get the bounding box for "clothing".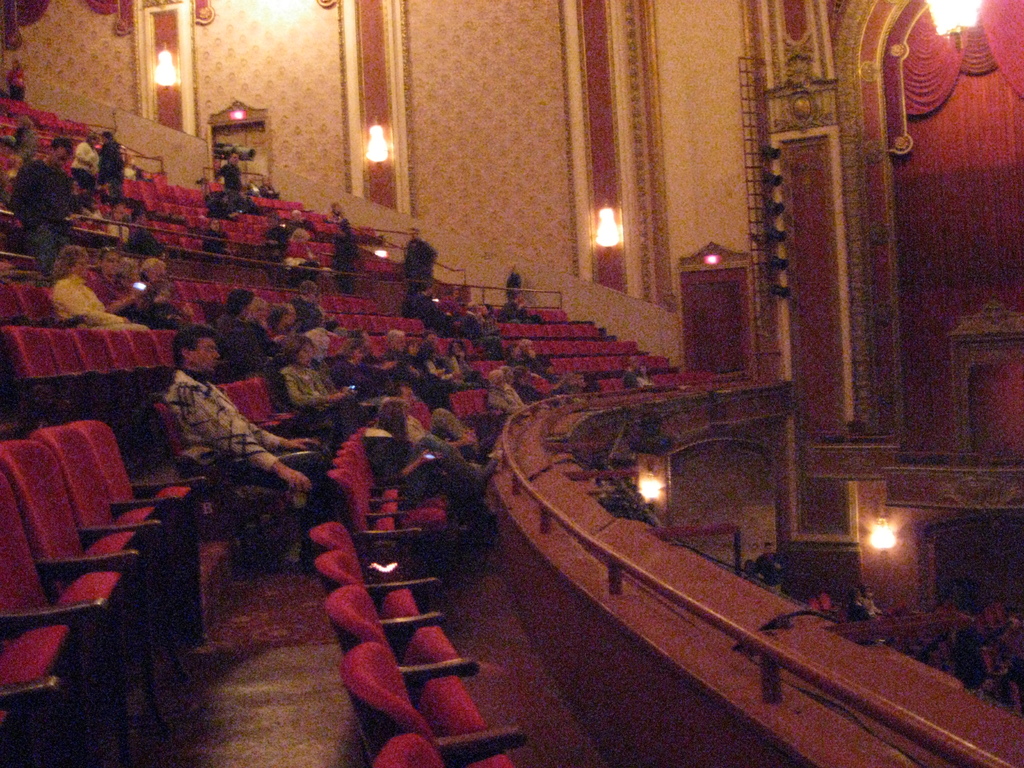
x1=505 y1=355 x2=526 y2=374.
